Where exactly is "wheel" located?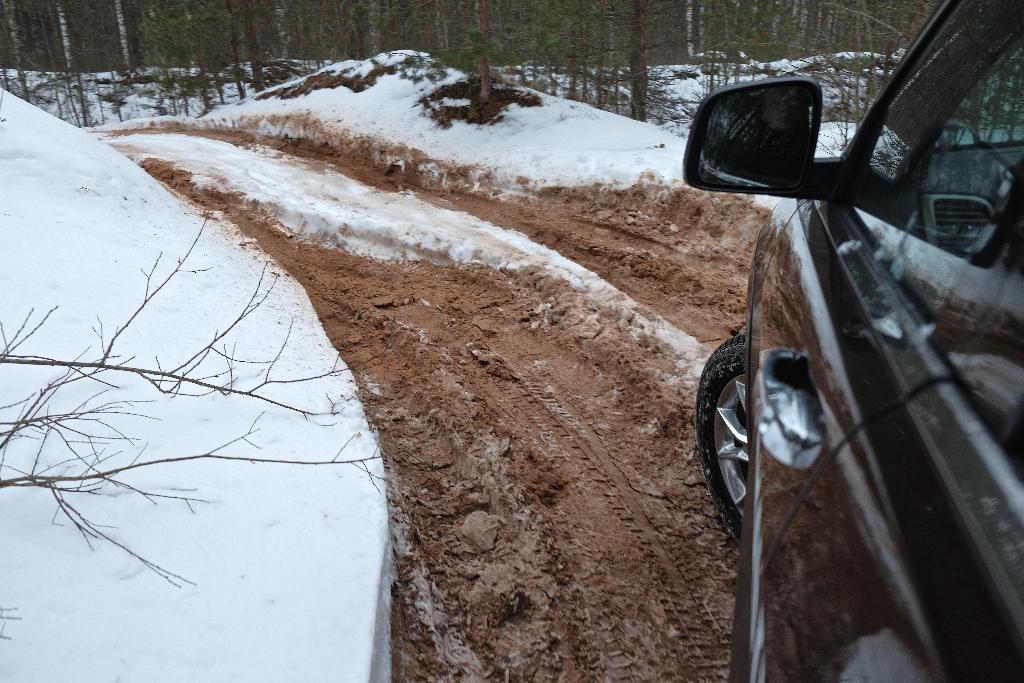
Its bounding box is box(709, 333, 829, 530).
